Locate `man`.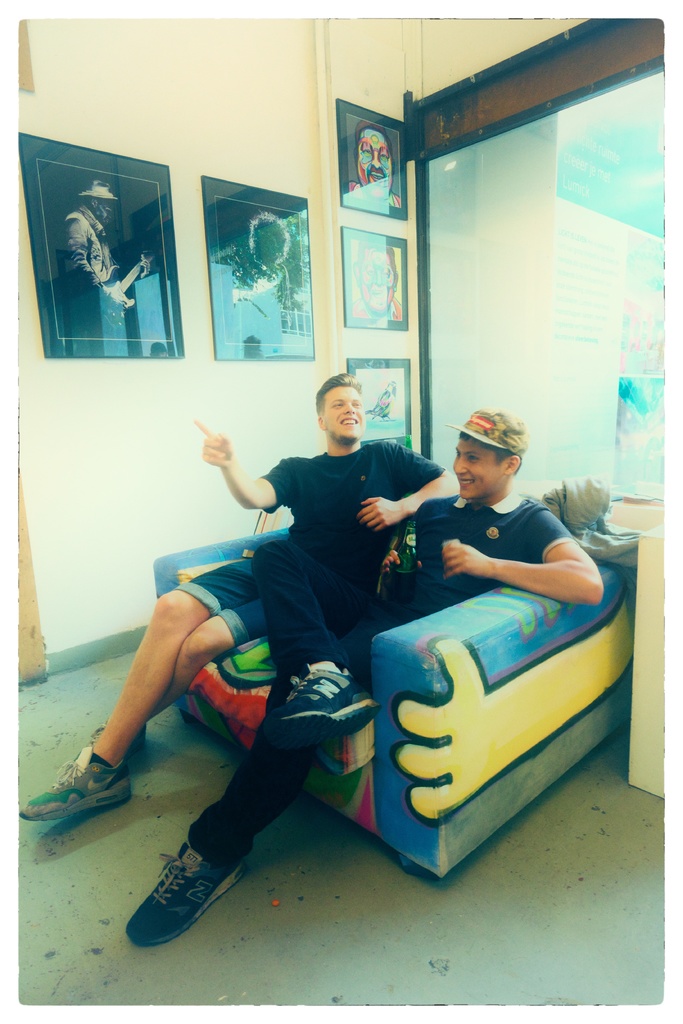
Bounding box: [x1=346, y1=127, x2=402, y2=219].
